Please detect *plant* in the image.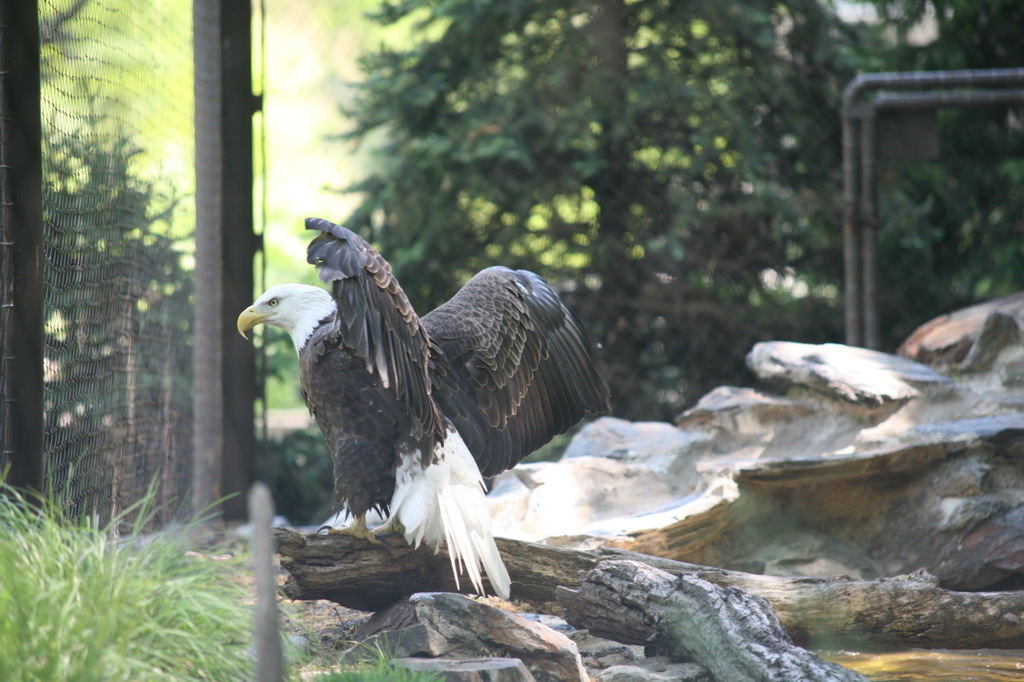
(x1=0, y1=429, x2=338, y2=681).
